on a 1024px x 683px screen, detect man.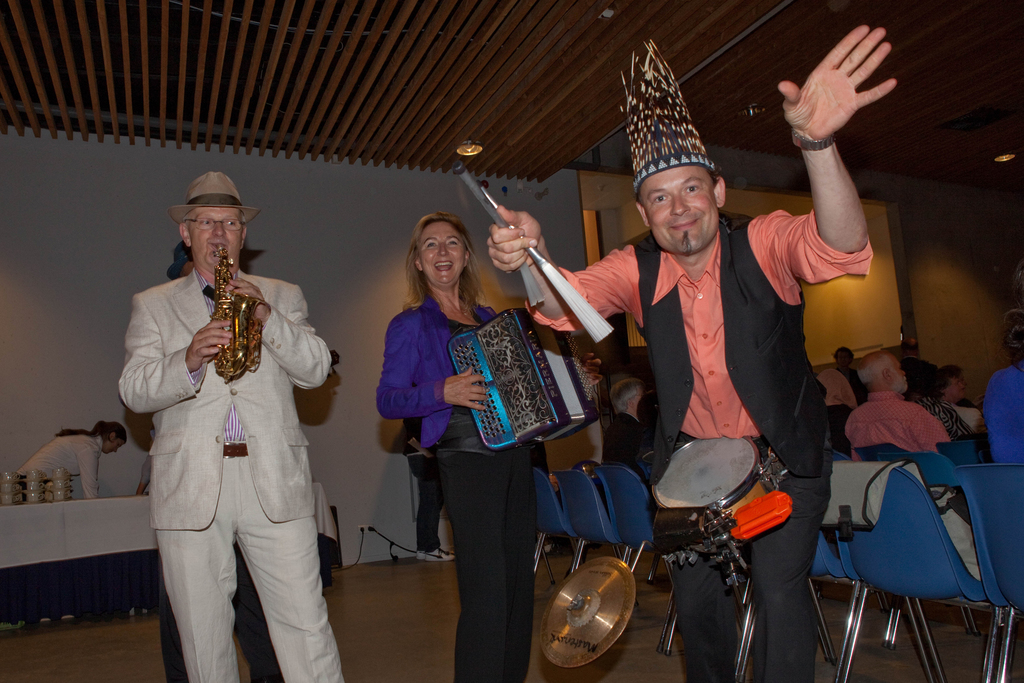
(x1=118, y1=154, x2=339, y2=677).
